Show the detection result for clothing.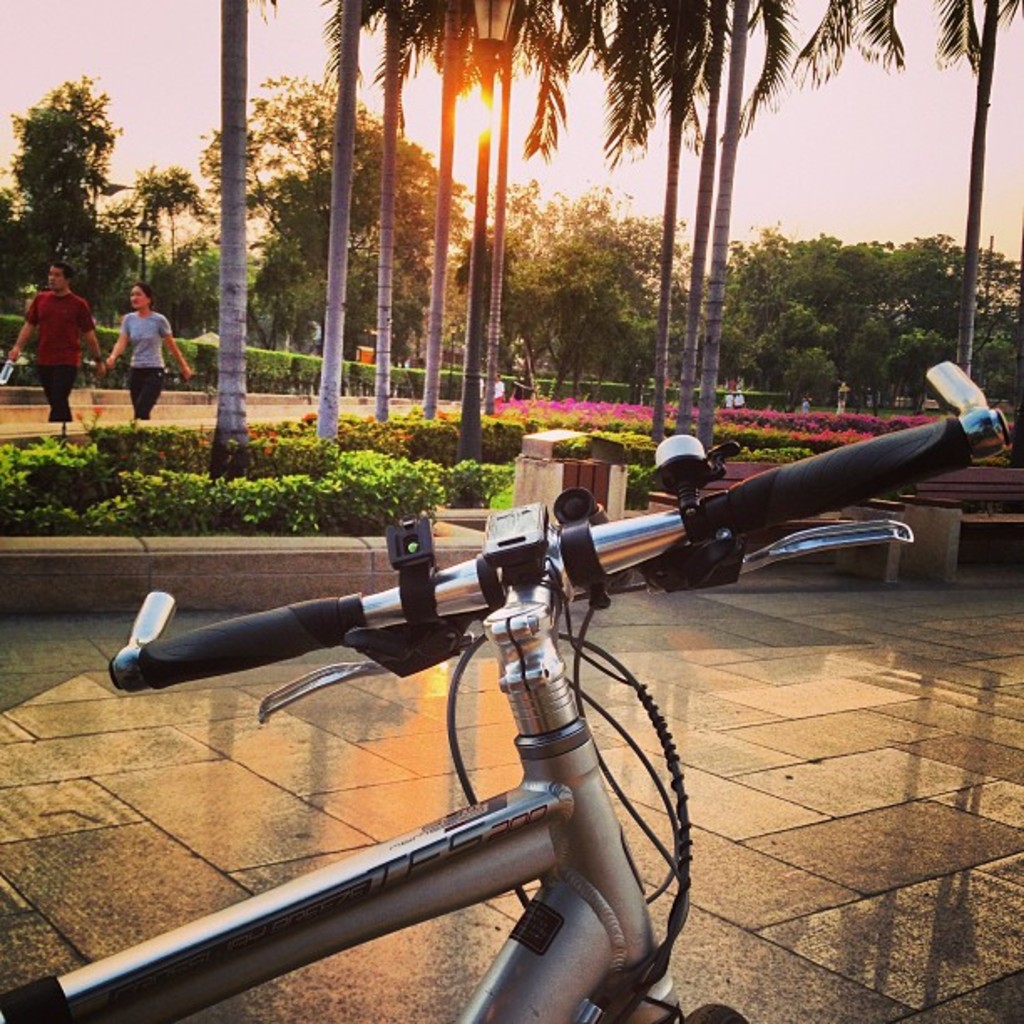
pyautogui.locateOnScreen(718, 388, 745, 410).
